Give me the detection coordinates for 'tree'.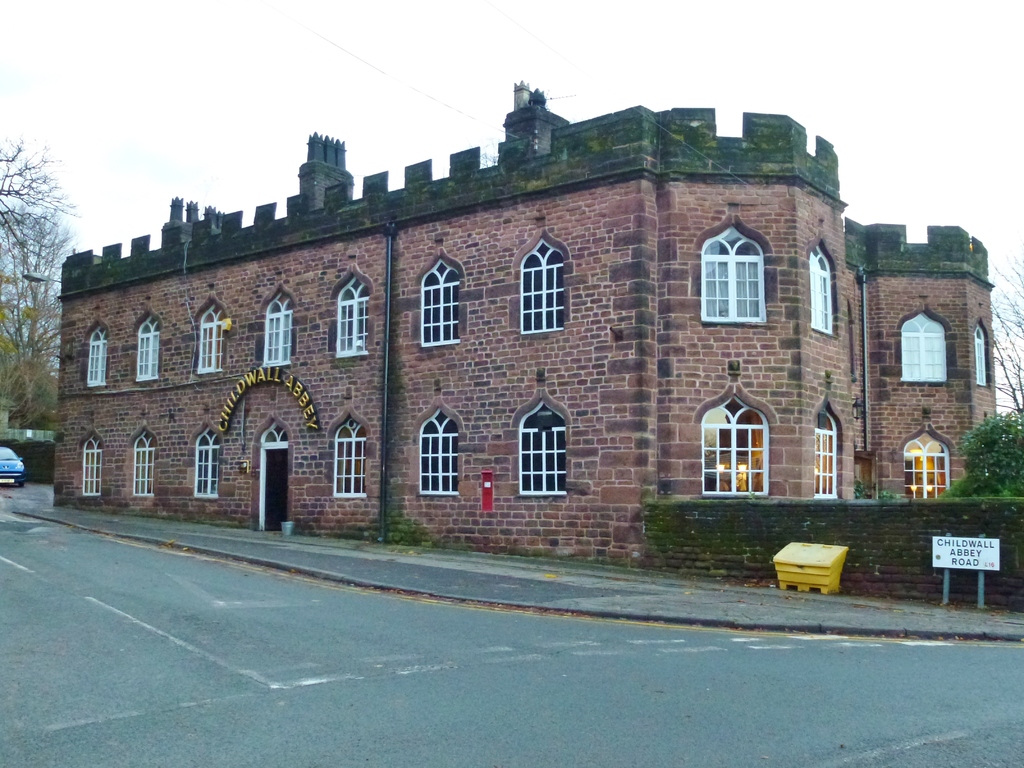
left=986, top=246, right=1023, bottom=412.
